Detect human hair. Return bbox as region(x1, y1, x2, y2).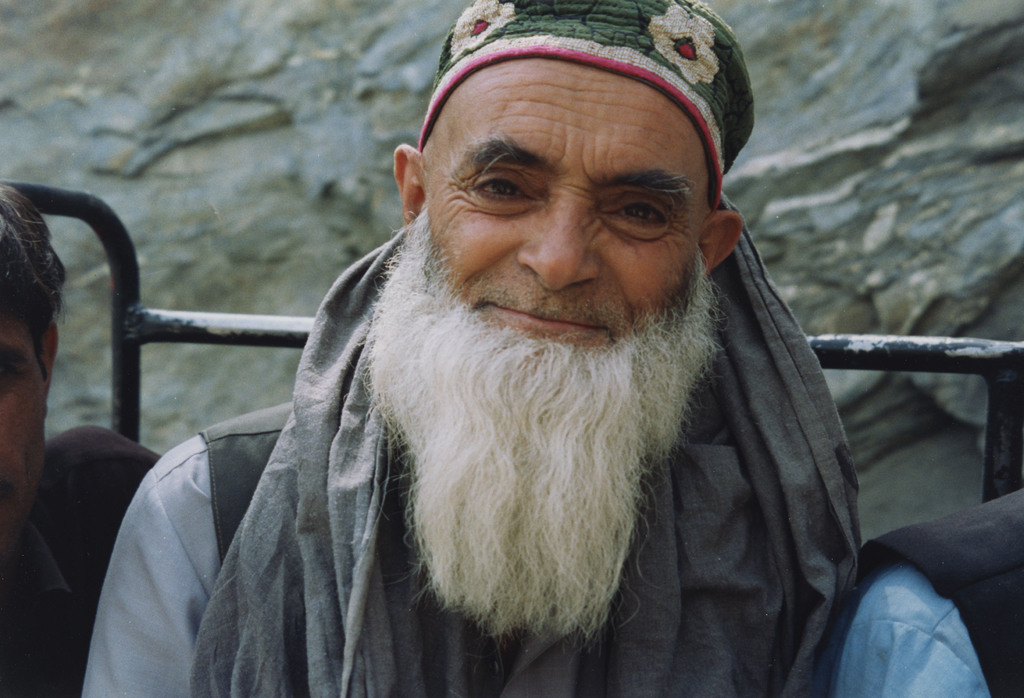
region(0, 181, 69, 361).
